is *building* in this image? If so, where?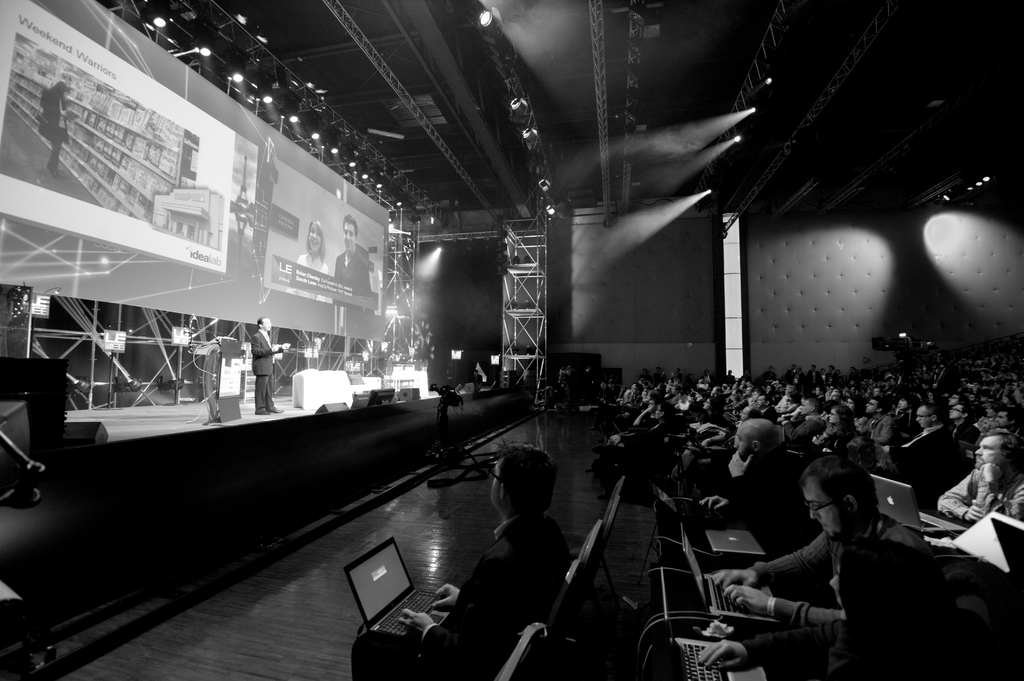
Yes, at (x1=0, y1=0, x2=1022, y2=680).
